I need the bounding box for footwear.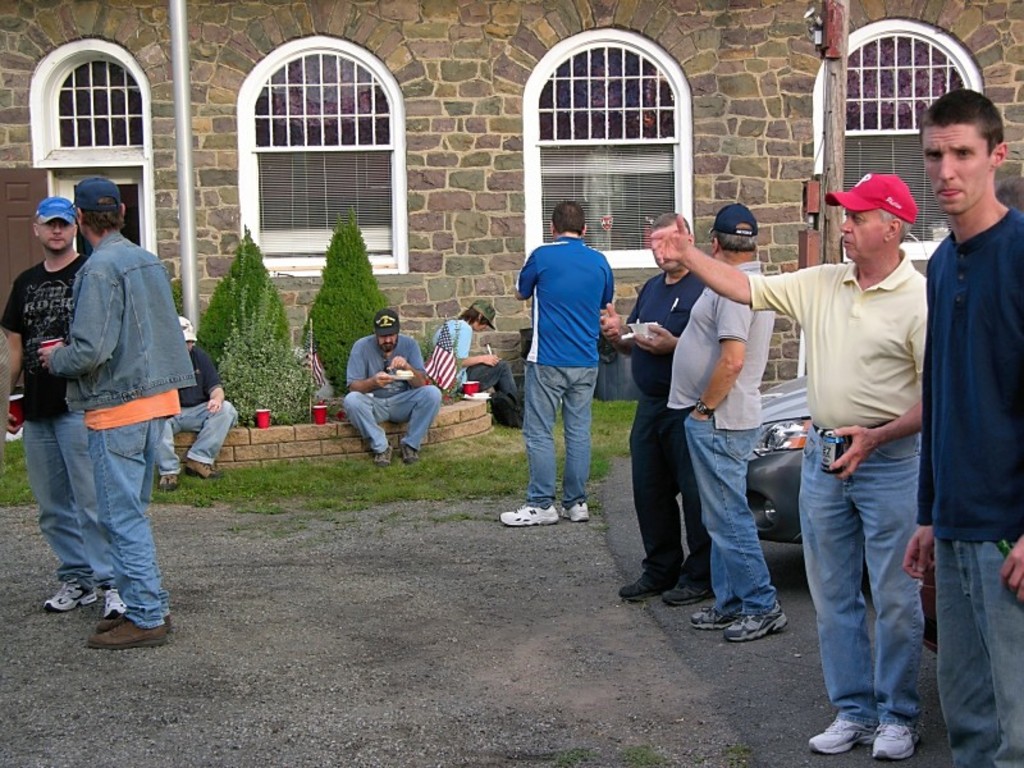
Here it is: (left=687, top=603, right=744, bottom=627).
